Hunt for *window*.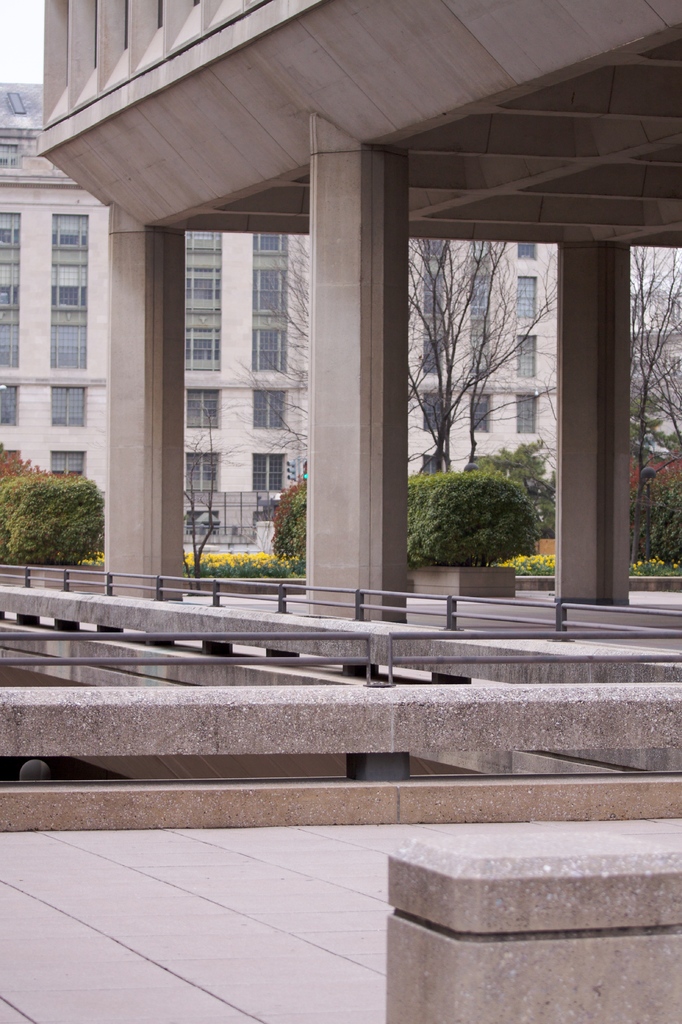
Hunted down at (left=253, top=223, right=288, bottom=252).
